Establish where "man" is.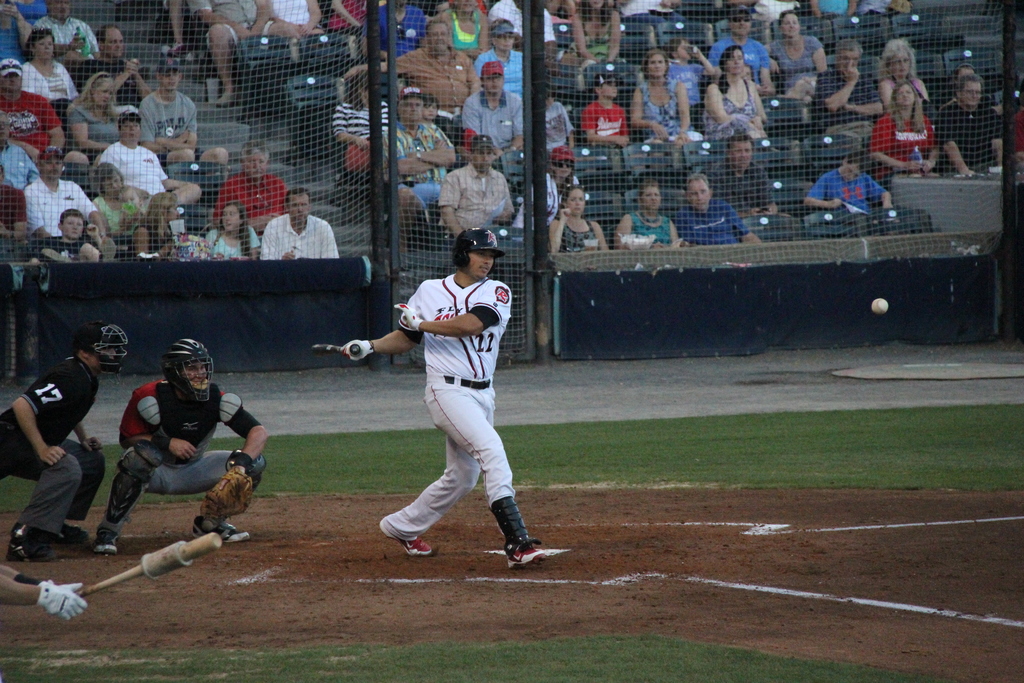
Established at <region>376, 85, 449, 229</region>.
